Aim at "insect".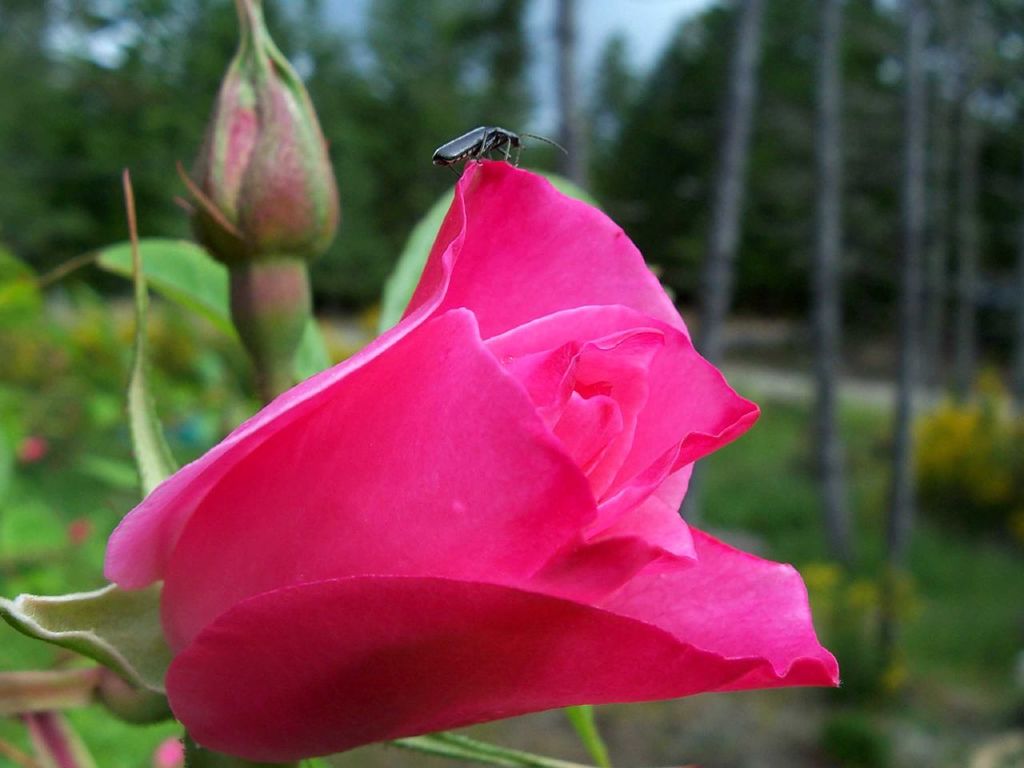
Aimed at [429,127,567,175].
